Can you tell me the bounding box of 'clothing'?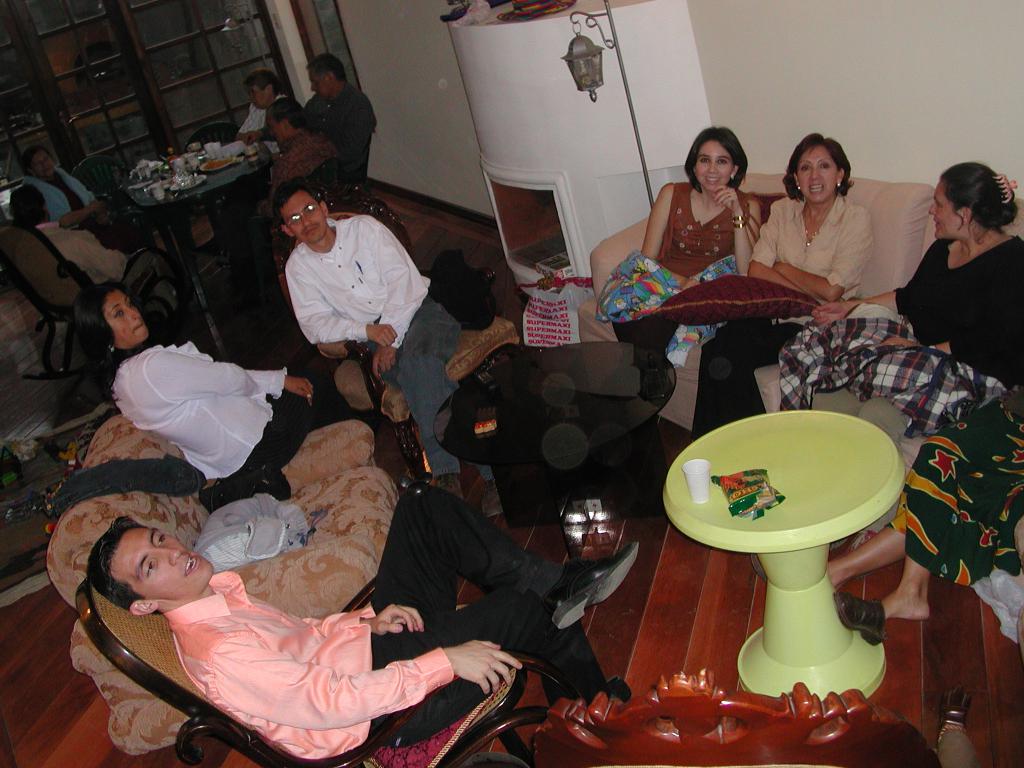
(693, 192, 868, 433).
